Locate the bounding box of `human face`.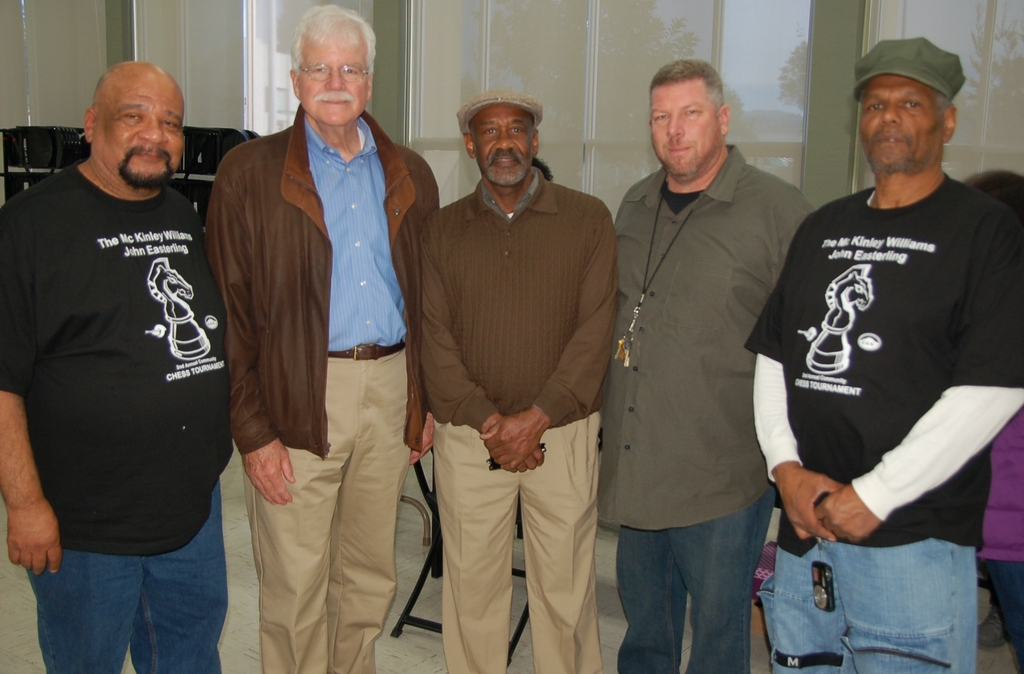
Bounding box: 470/106/535/182.
